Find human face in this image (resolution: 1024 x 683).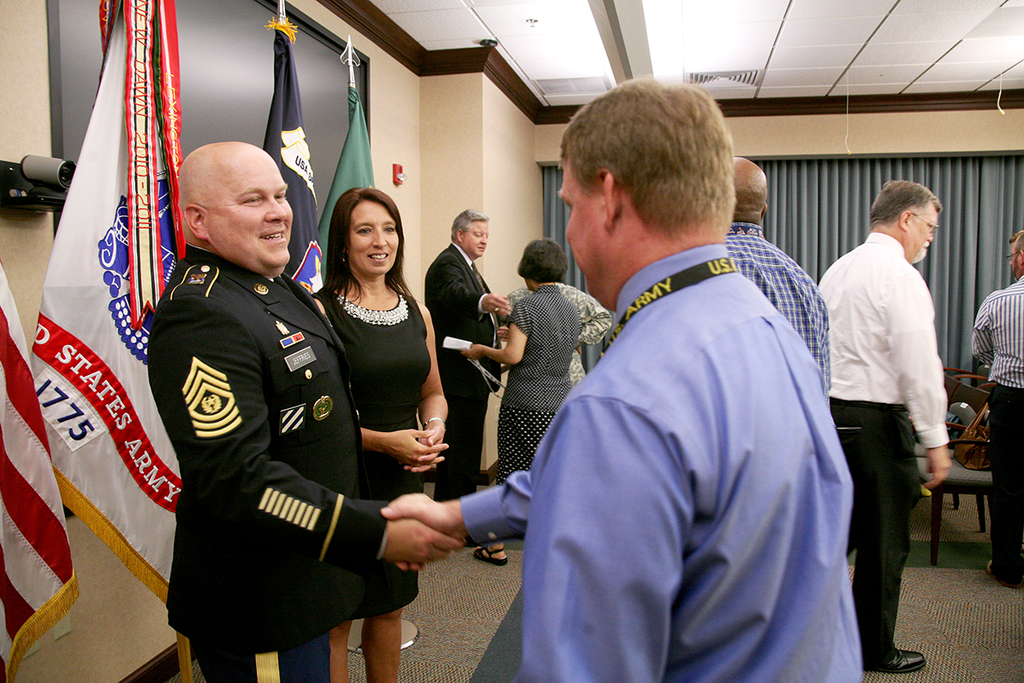
crop(899, 200, 937, 264).
